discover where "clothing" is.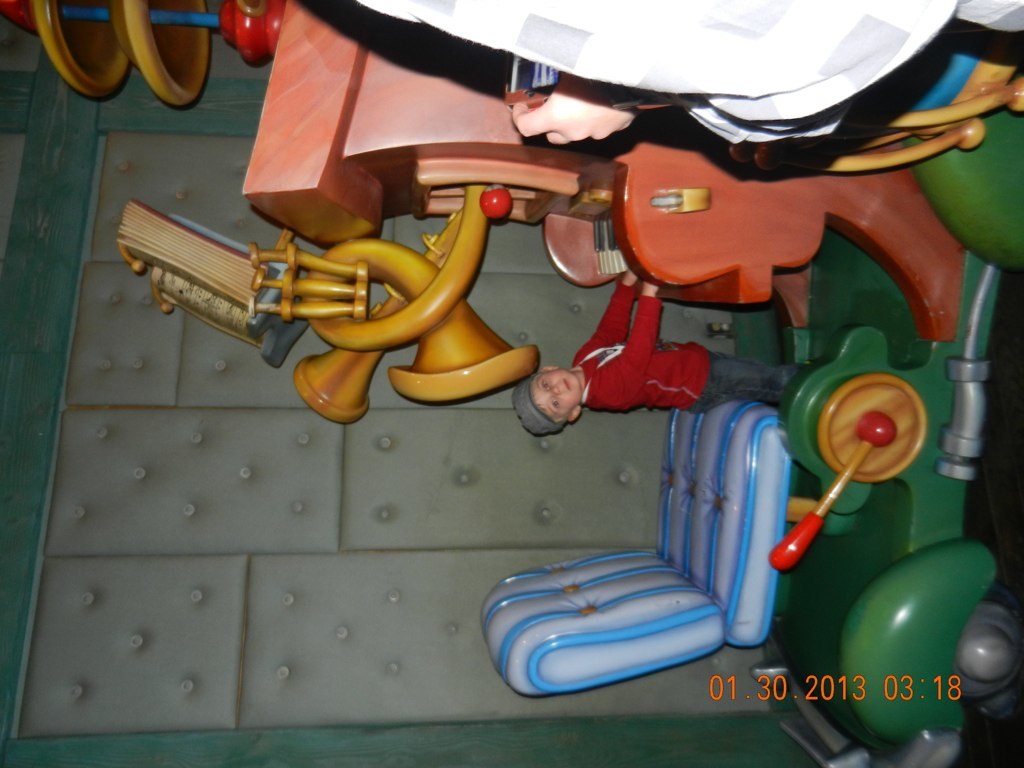
Discovered at 569, 282, 809, 419.
